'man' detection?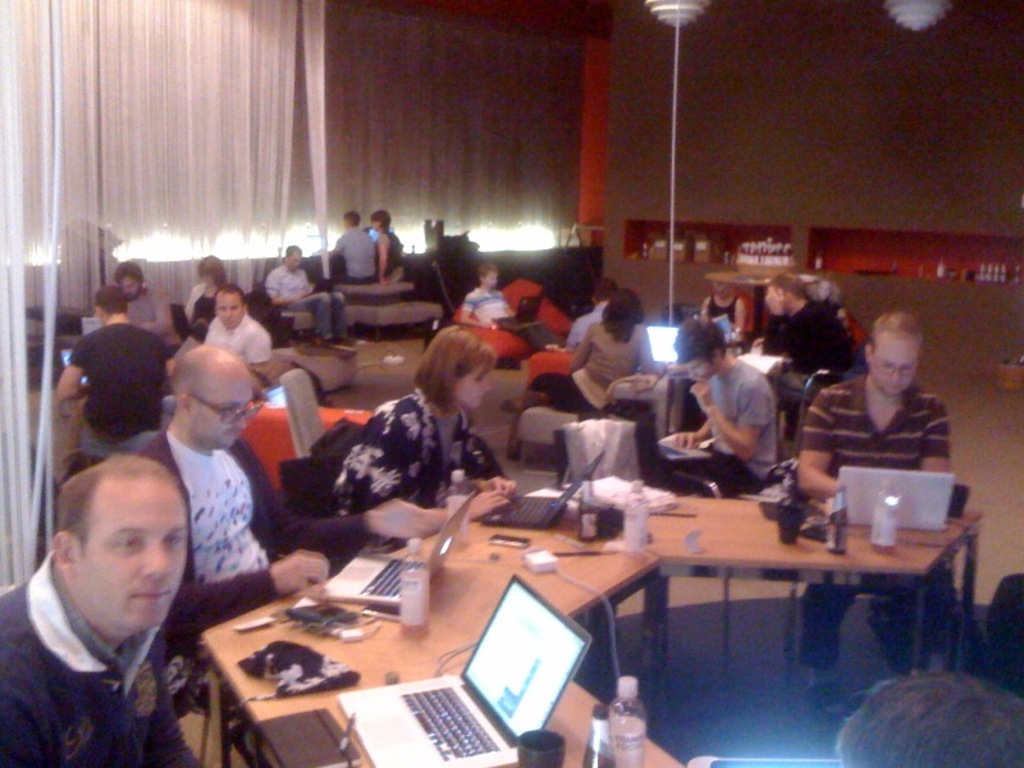
box=[58, 285, 170, 463]
